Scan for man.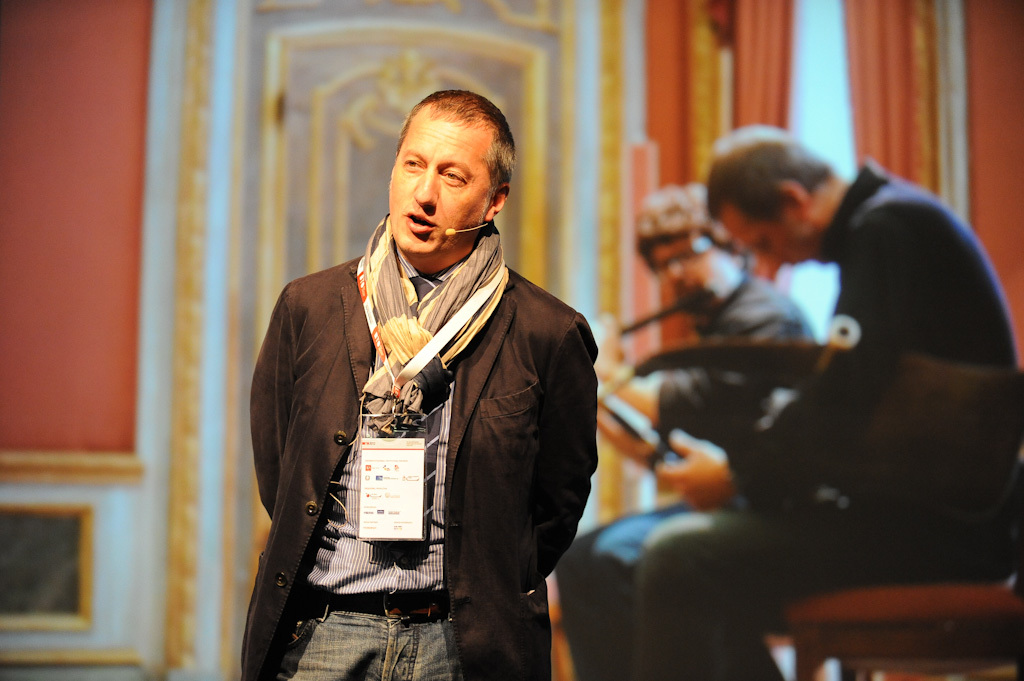
Scan result: crop(237, 88, 600, 680).
